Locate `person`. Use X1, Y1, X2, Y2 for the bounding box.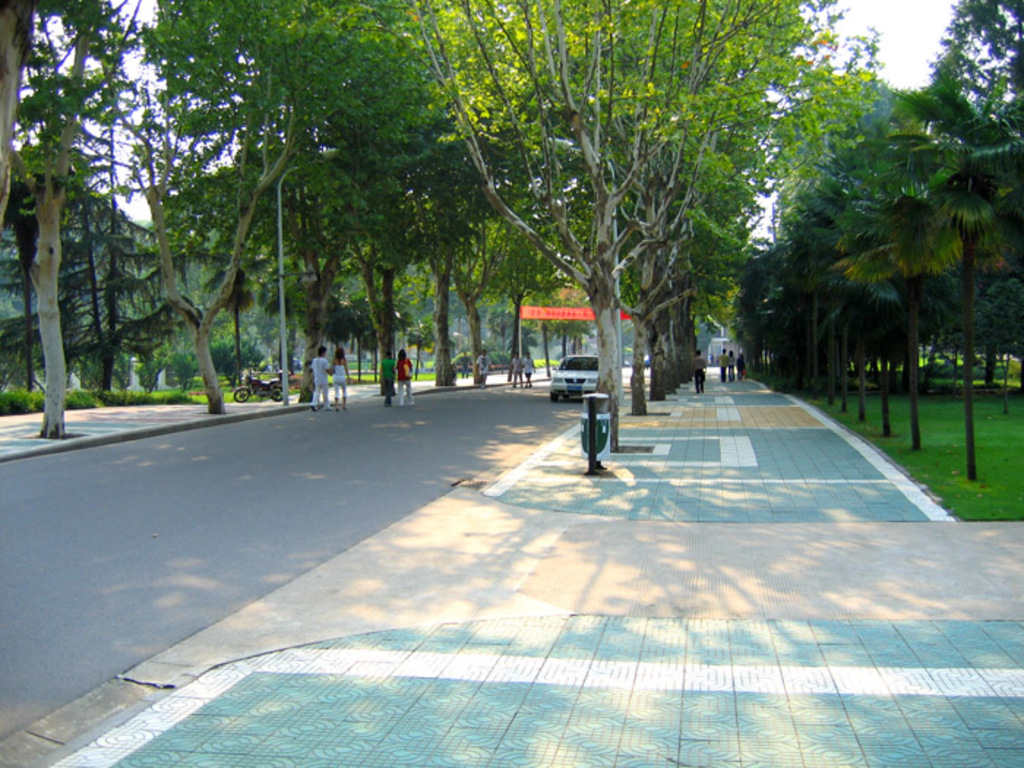
724, 345, 739, 385.
